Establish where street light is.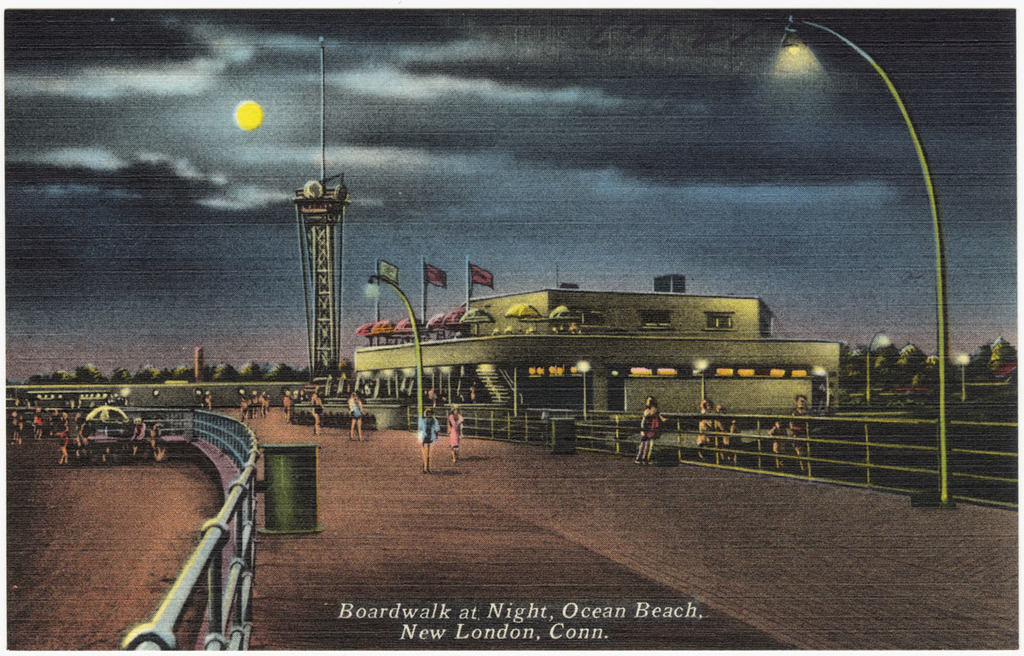
Established at region(783, 14, 986, 483).
